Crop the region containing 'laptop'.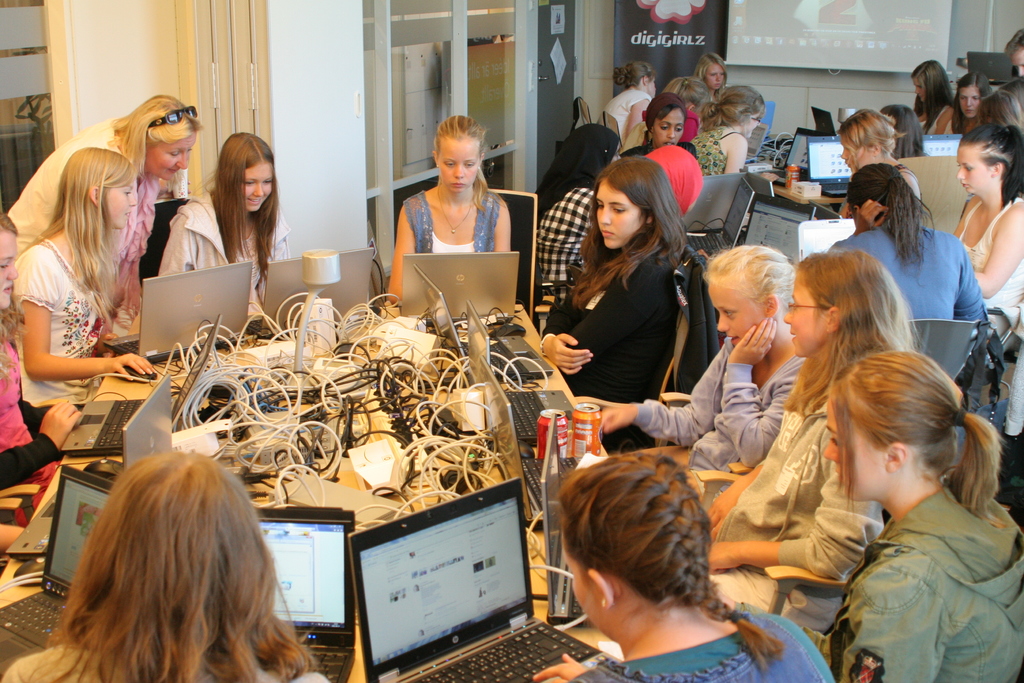
Crop region: x1=812 y1=104 x2=842 y2=133.
